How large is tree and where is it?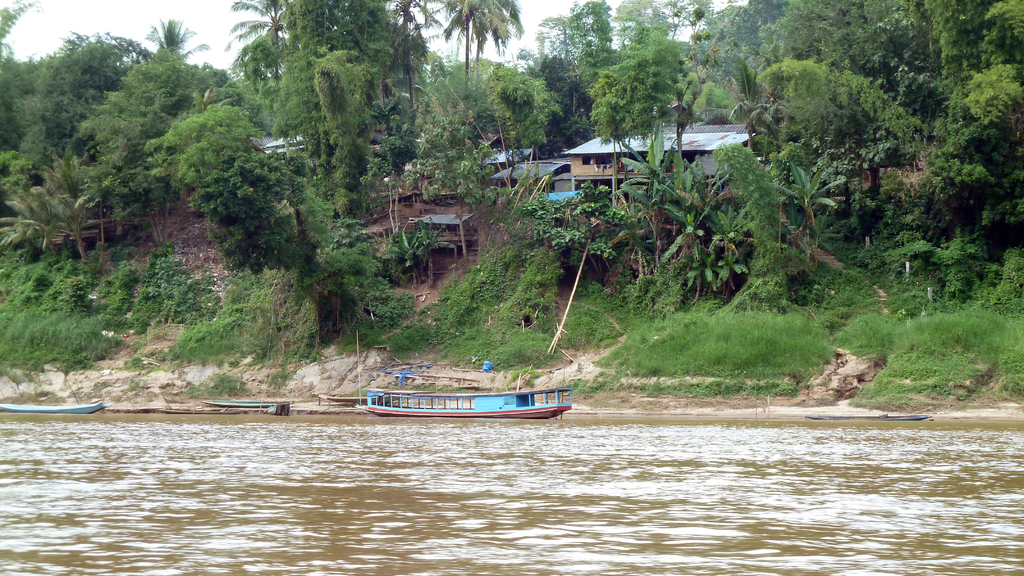
Bounding box: Rect(227, 0, 296, 104).
